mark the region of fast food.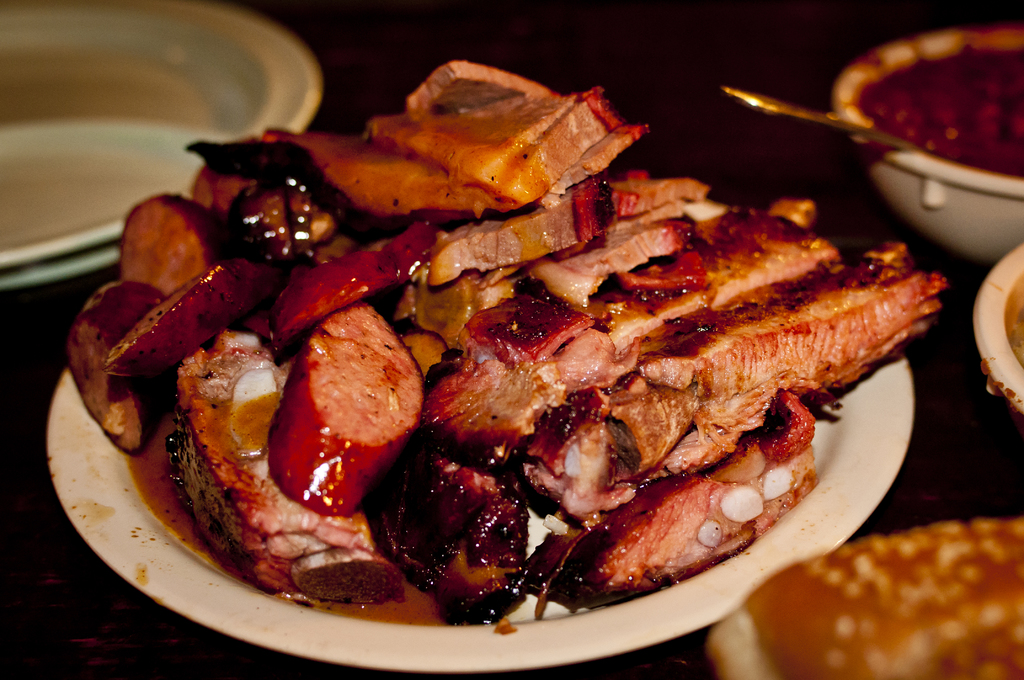
Region: l=172, t=133, r=394, b=284.
